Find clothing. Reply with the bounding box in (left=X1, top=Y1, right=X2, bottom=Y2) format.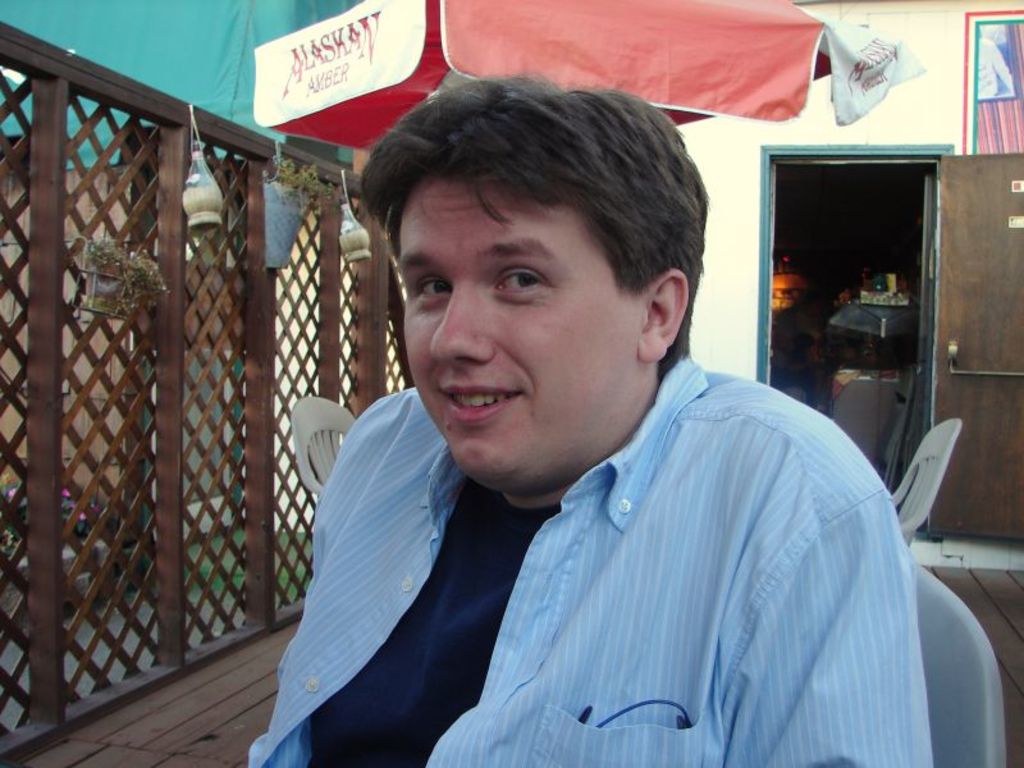
(left=262, top=342, right=948, bottom=750).
